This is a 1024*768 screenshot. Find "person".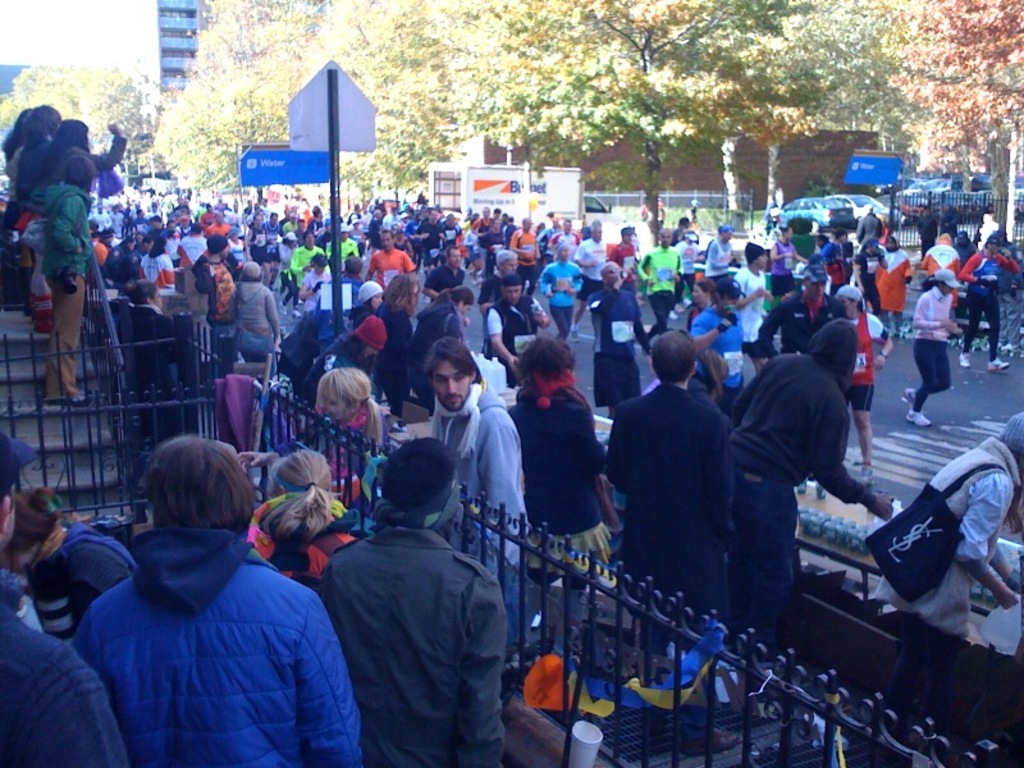
Bounding box: x1=756, y1=262, x2=844, y2=493.
